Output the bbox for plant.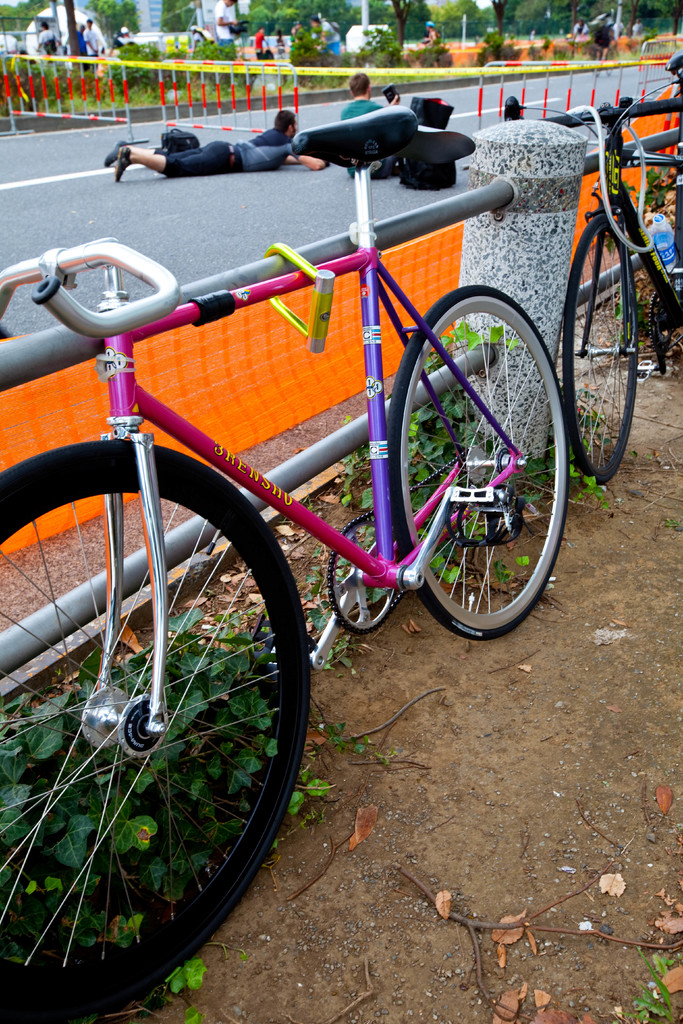
crop(188, 39, 234, 93).
